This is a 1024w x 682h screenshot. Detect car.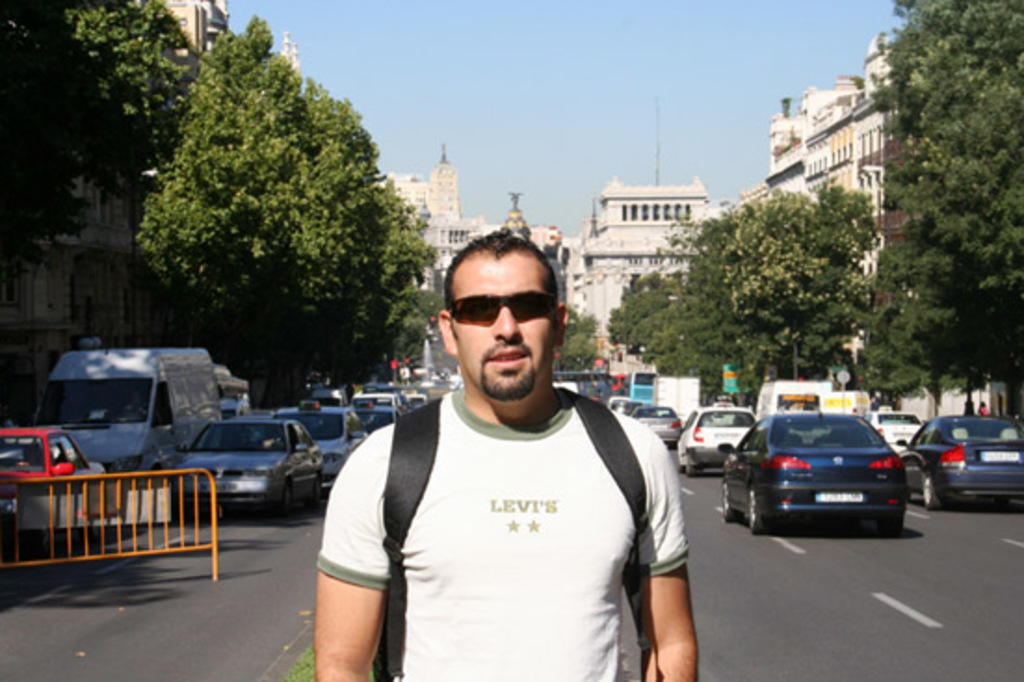
box(734, 400, 920, 541).
